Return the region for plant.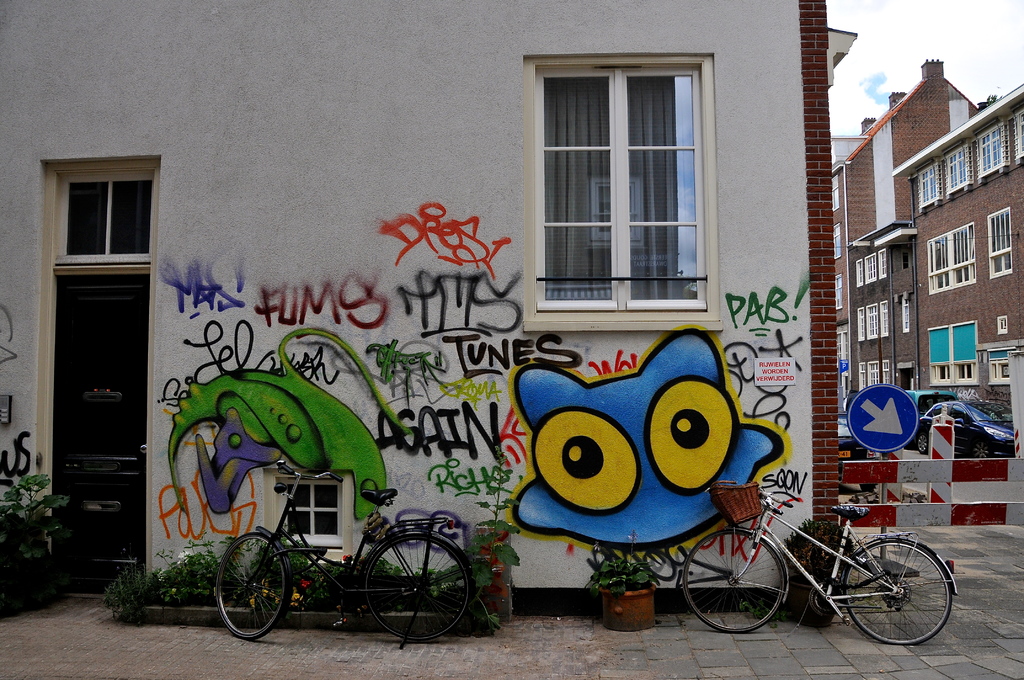
x1=0 y1=470 x2=73 y2=606.
